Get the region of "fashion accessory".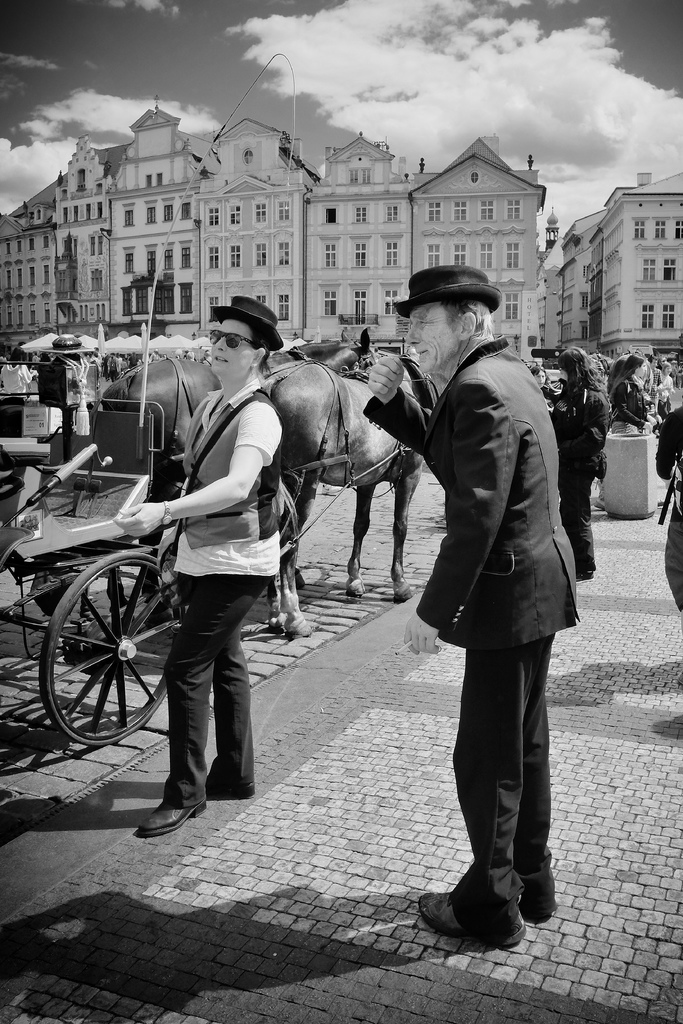
{"left": 213, "top": 294, "right": 284, "bottom": 353}.
